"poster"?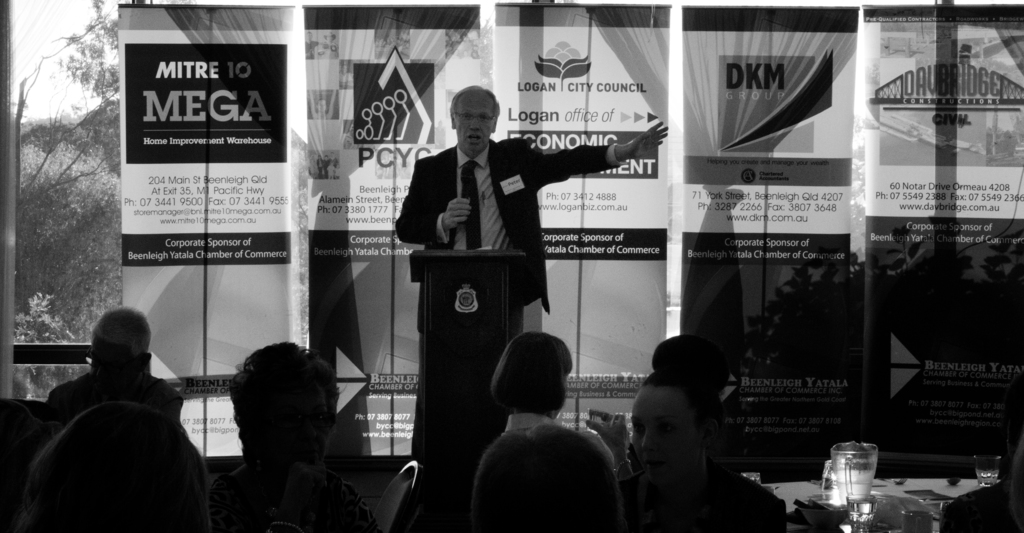
(125, 2, 294, 451)
